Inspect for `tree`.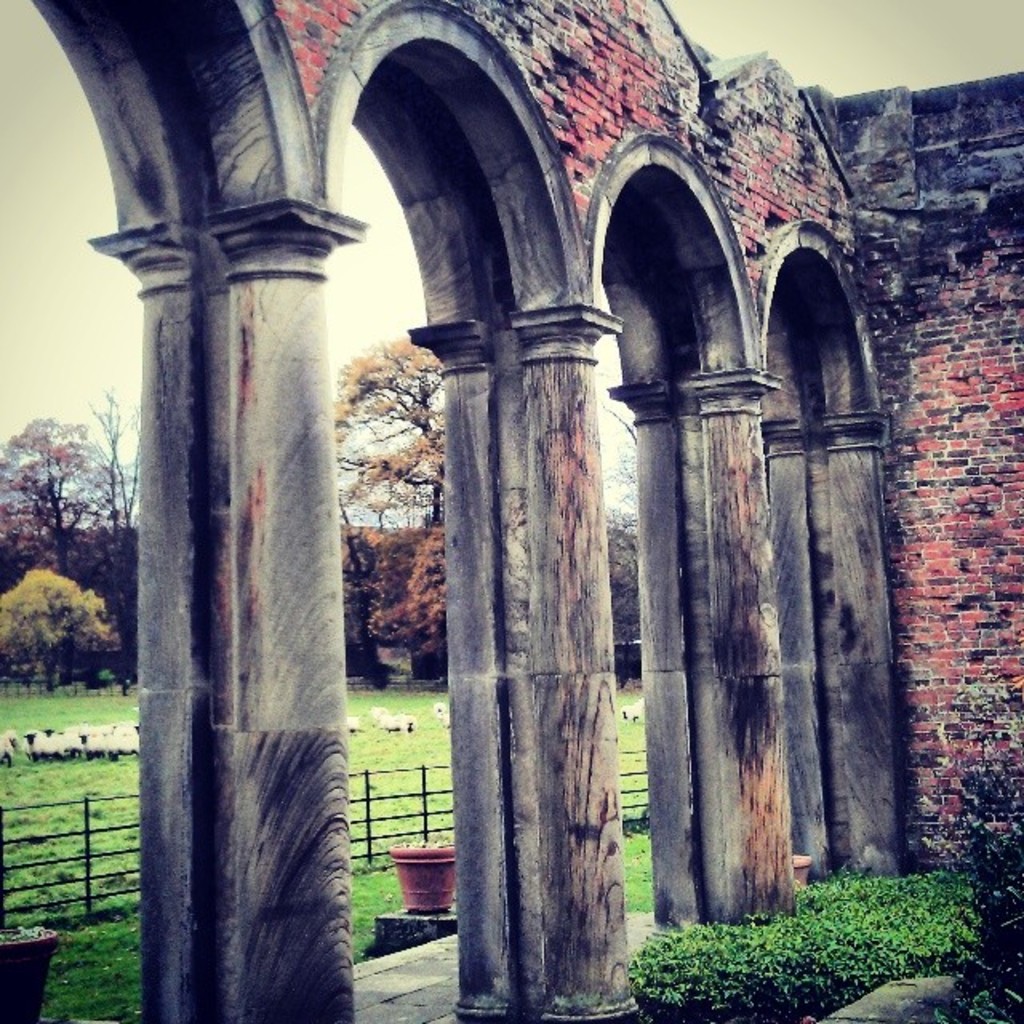
Inspection: (left=325, top=330, right=459, bottom=678).
